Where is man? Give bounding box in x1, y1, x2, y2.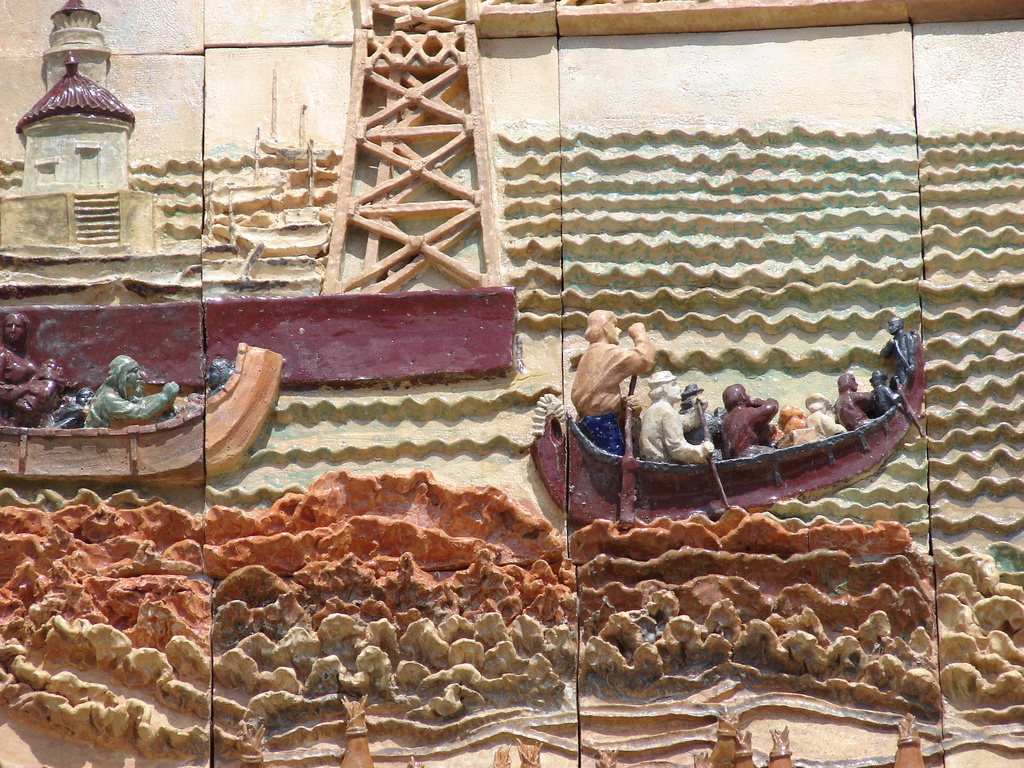
569, 296, 684, 509.
